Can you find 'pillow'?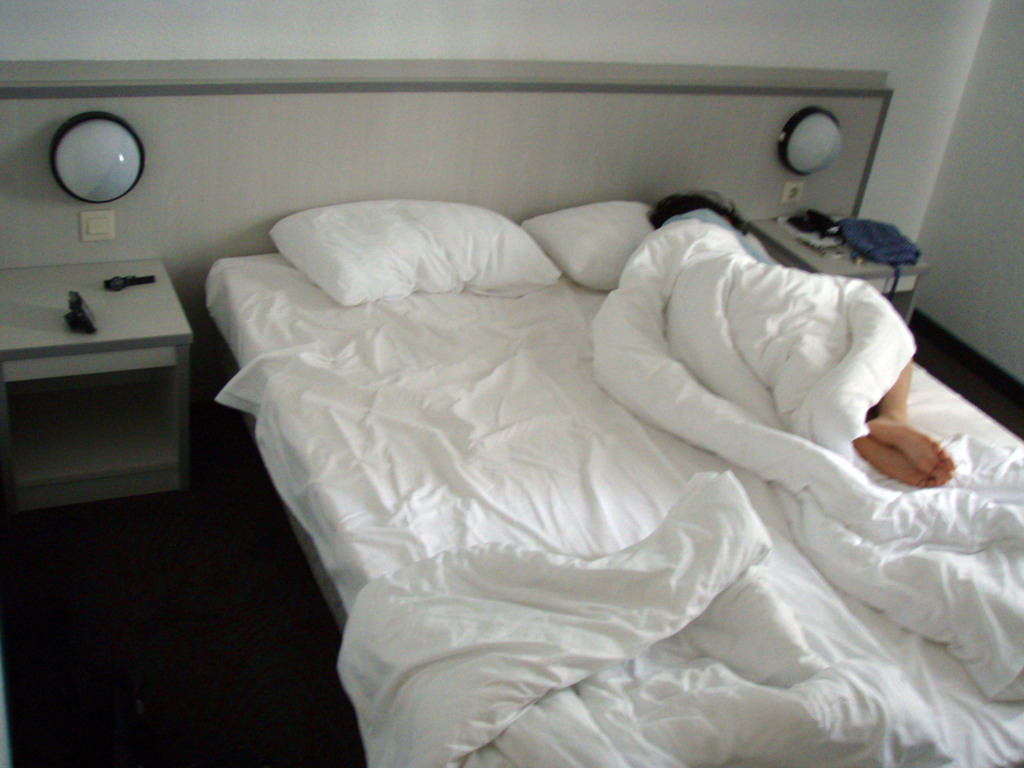
Yes, bounding box: bbox(538, 196, 664, 268).
